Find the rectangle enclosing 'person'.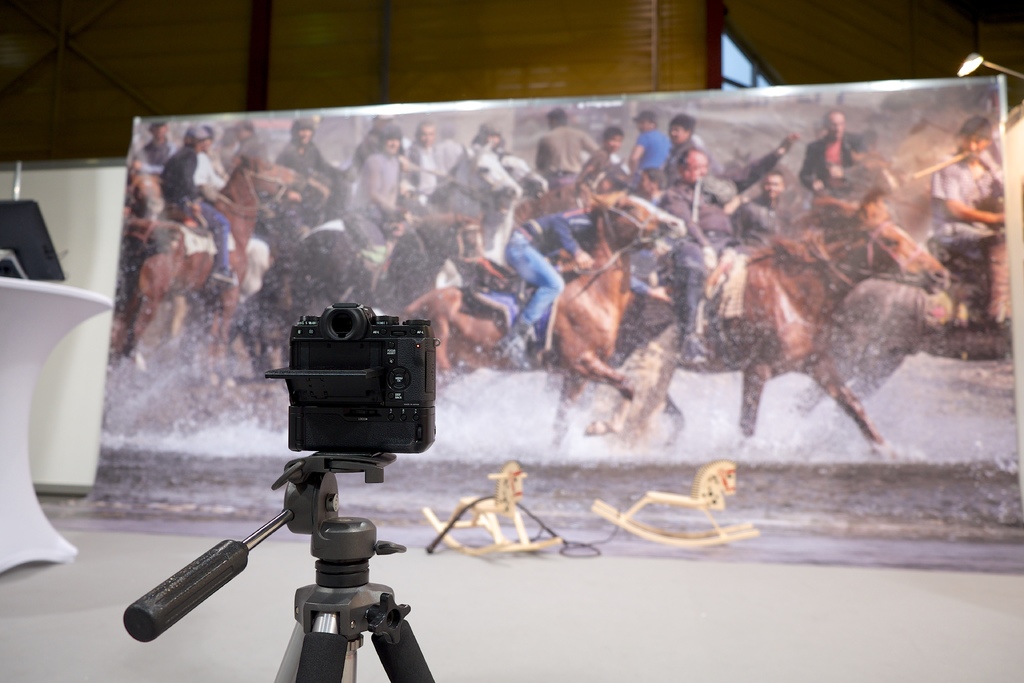
region(658, 110, 710, 186).
